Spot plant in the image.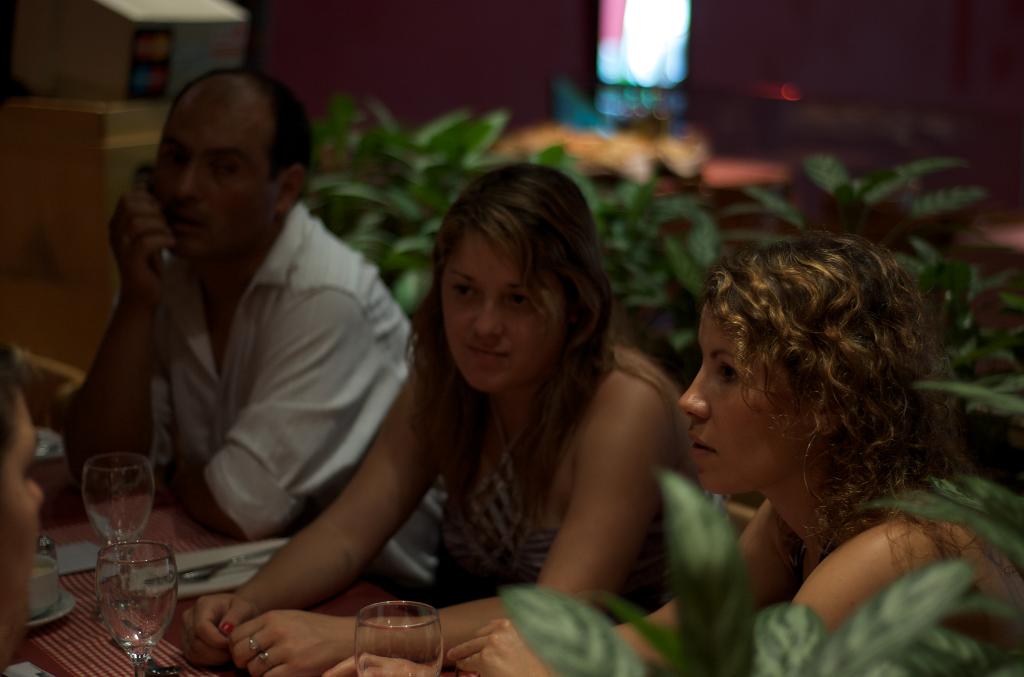
plant found at <region>522, 469, 988, 676</region>.
